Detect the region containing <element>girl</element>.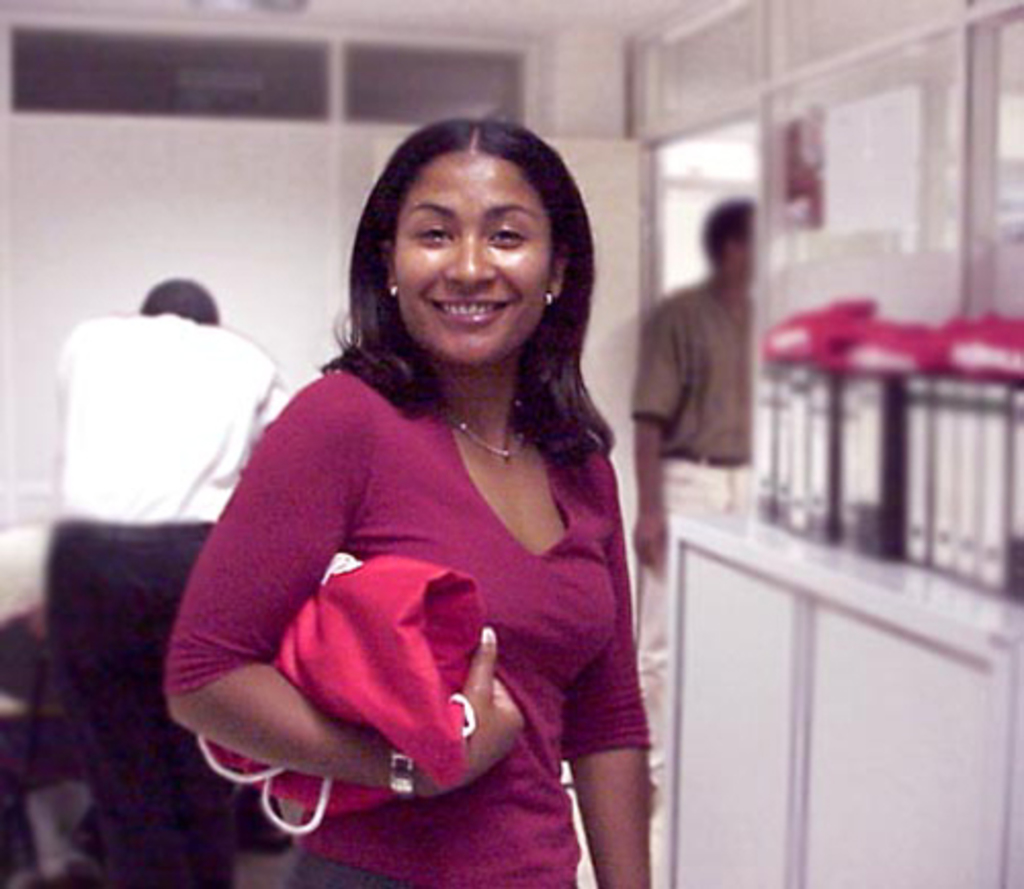
x1=162 y1=111 x2=651 y2=887.
